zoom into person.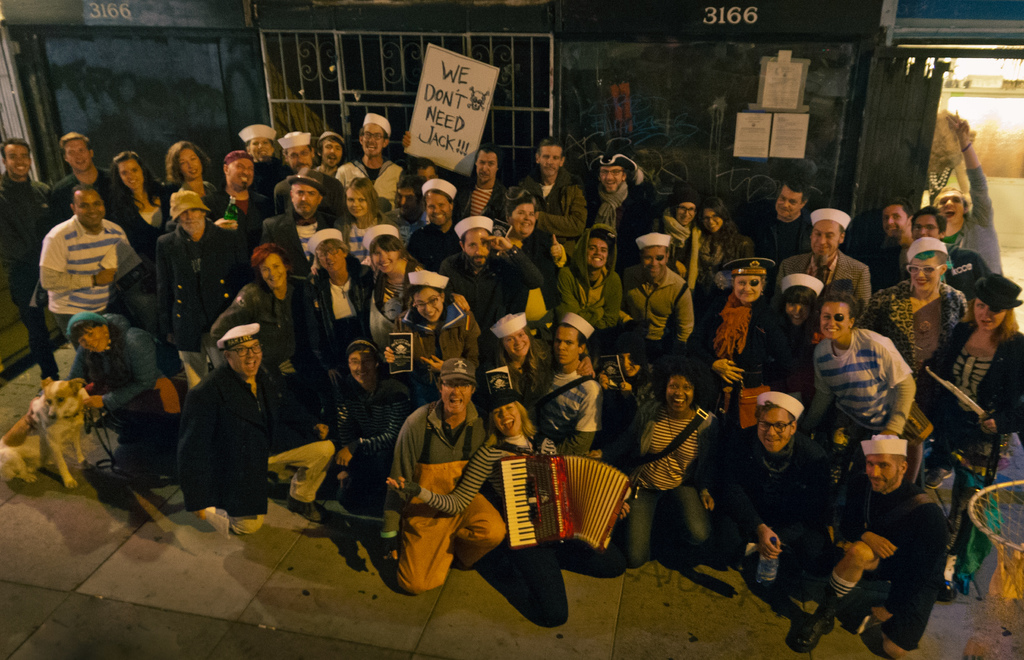
Zoom target: BBox(538, 224, 633, 364).
